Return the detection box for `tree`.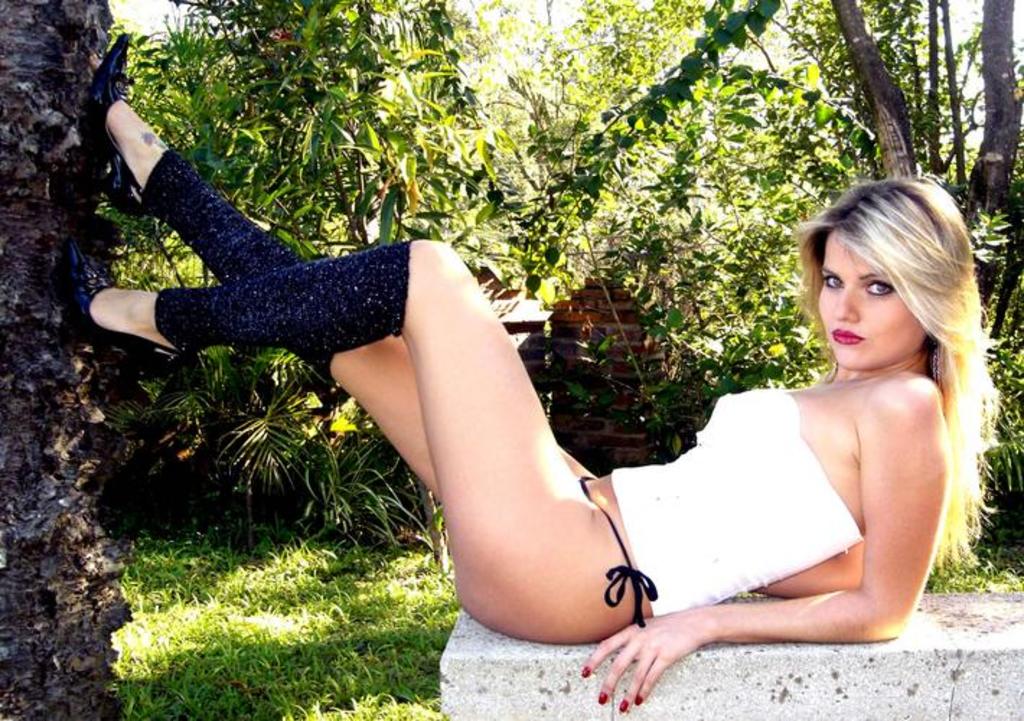
(left=0, top=0, right=149, bottom=720).
